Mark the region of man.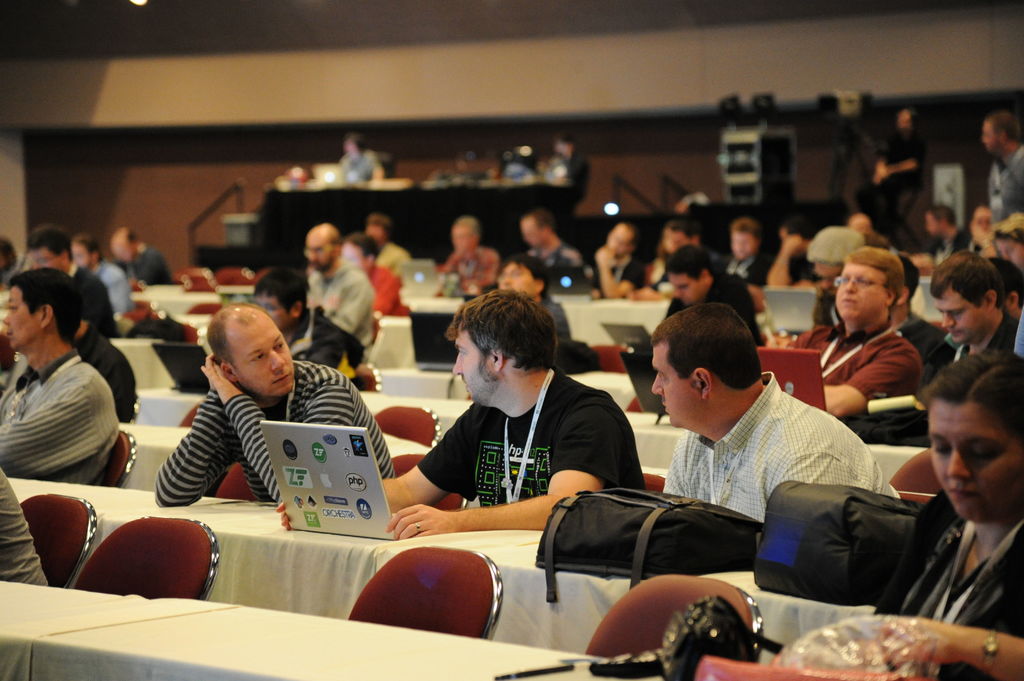
Region: crop(805, 225, 875, 332).
